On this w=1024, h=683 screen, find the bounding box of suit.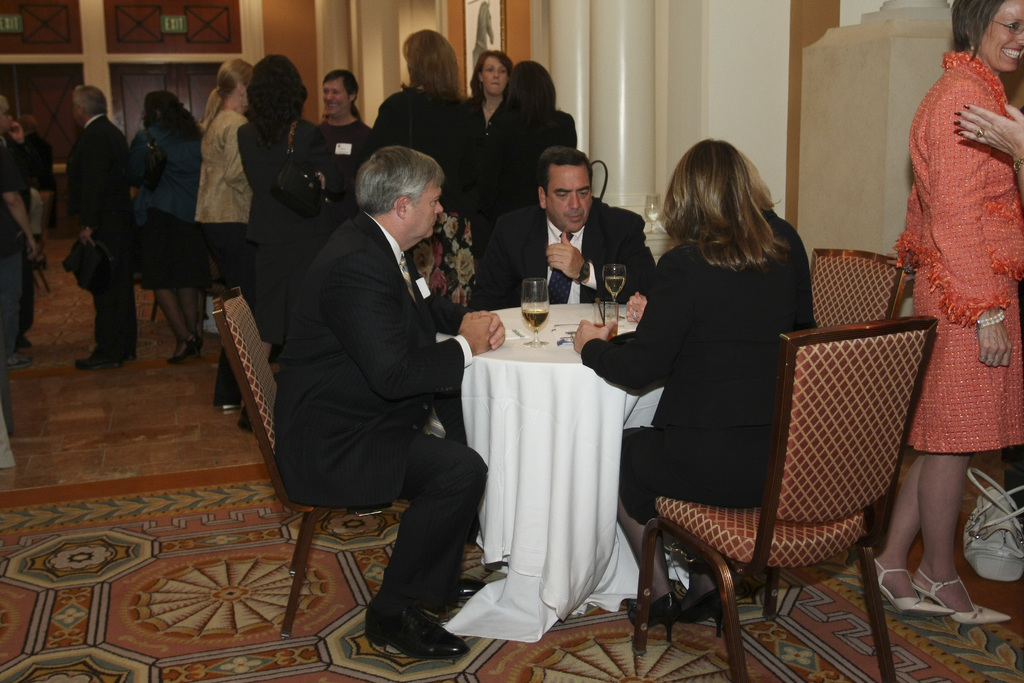
Bounding box: x1=272, y1=207, x2=489, y2=609.
